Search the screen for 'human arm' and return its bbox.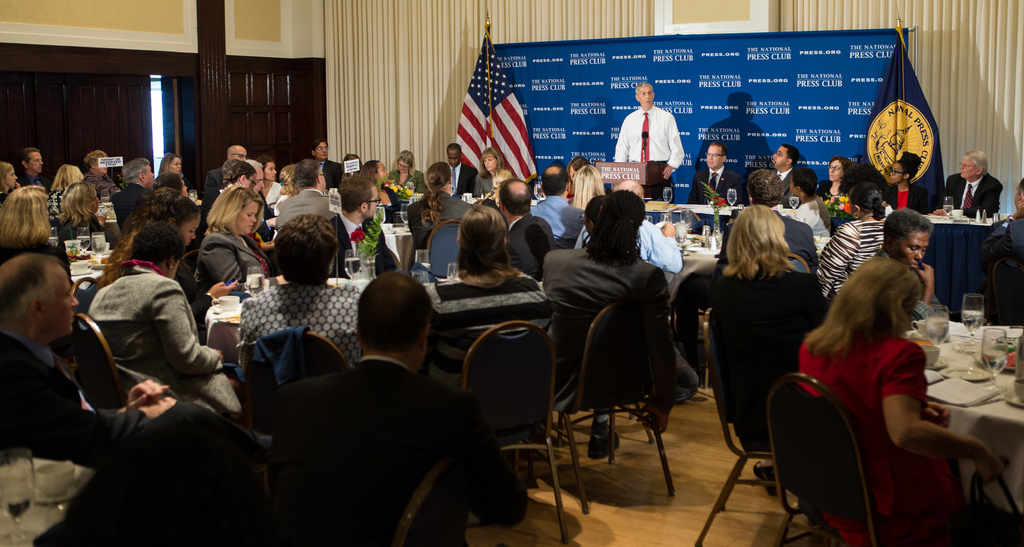
Found: 0,378,182,458.
